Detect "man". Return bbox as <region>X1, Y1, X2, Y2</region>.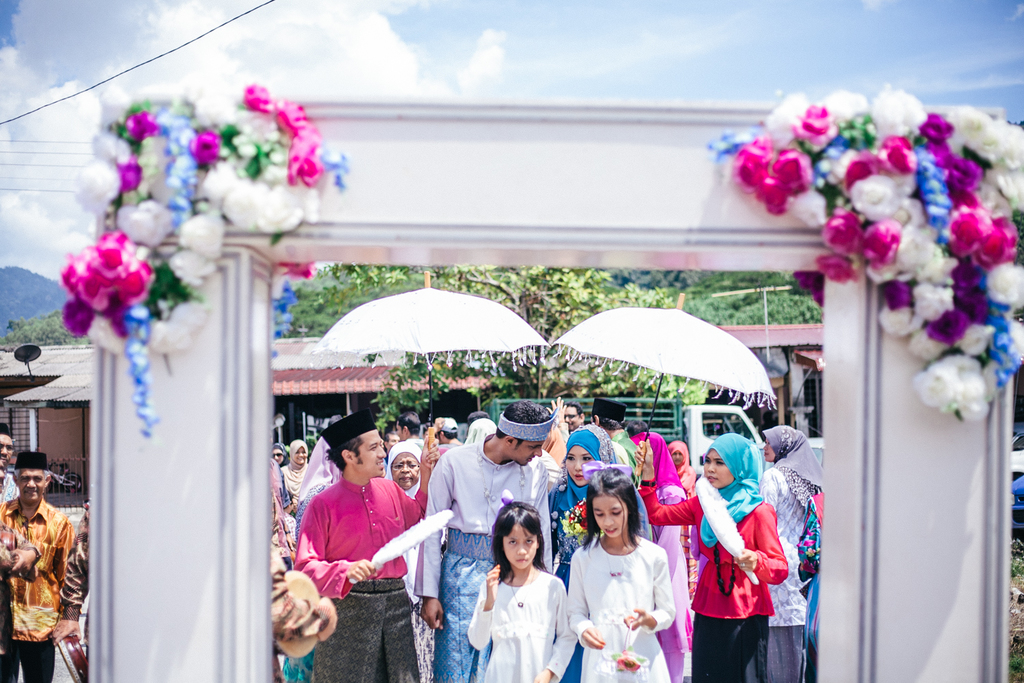
<region>281, 429, 443, 658</region>.
